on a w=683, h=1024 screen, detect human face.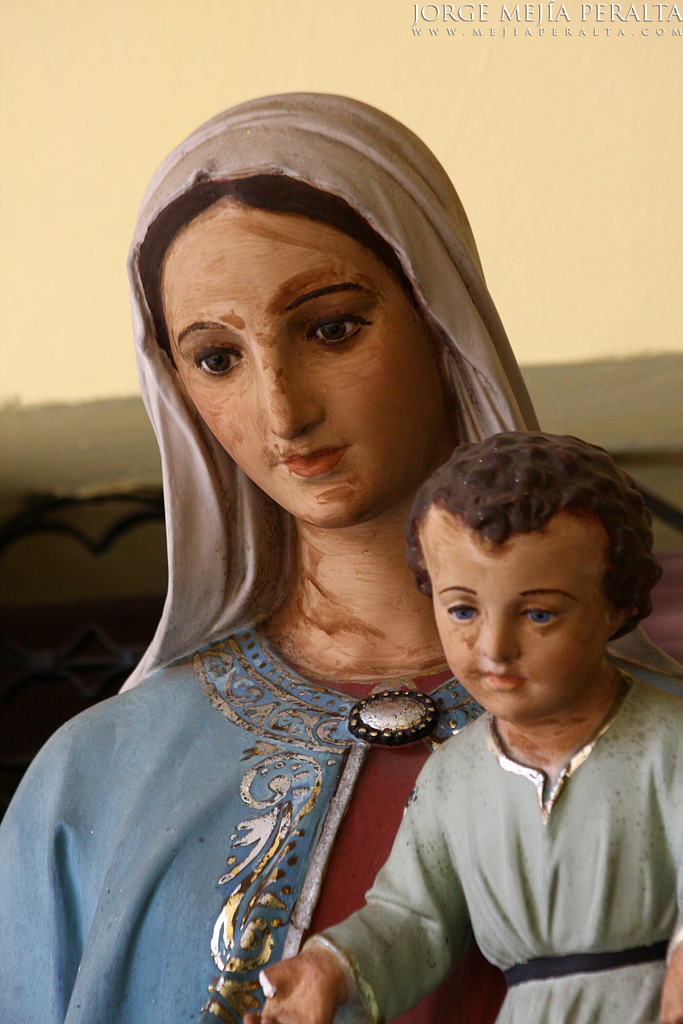
box=[413, 517, 612, 721].
